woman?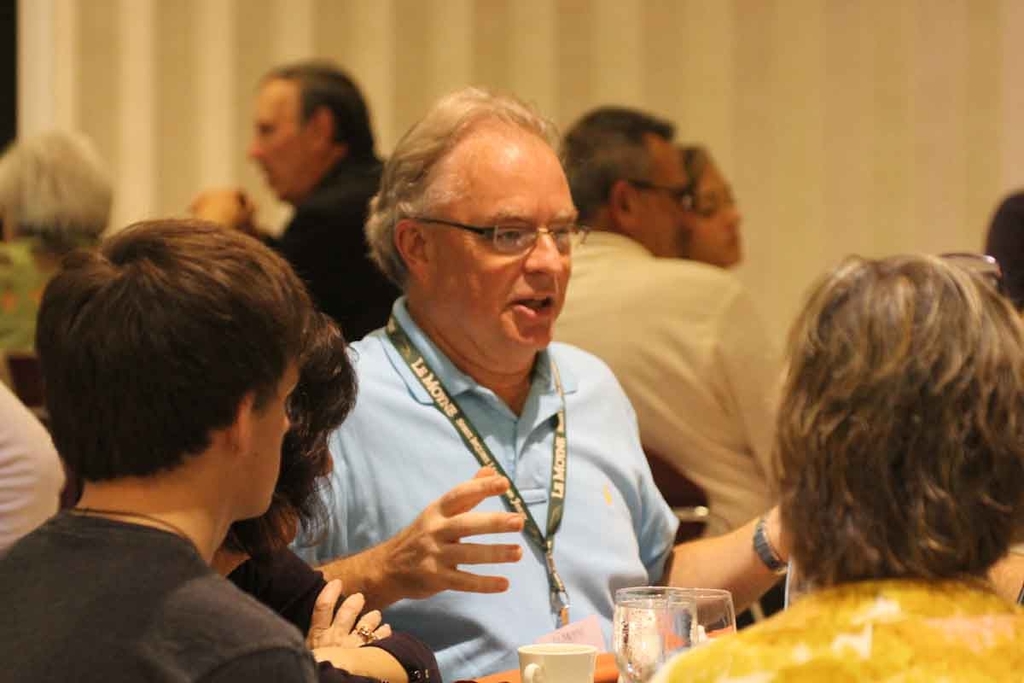
<box>672,147,751,279</box>
